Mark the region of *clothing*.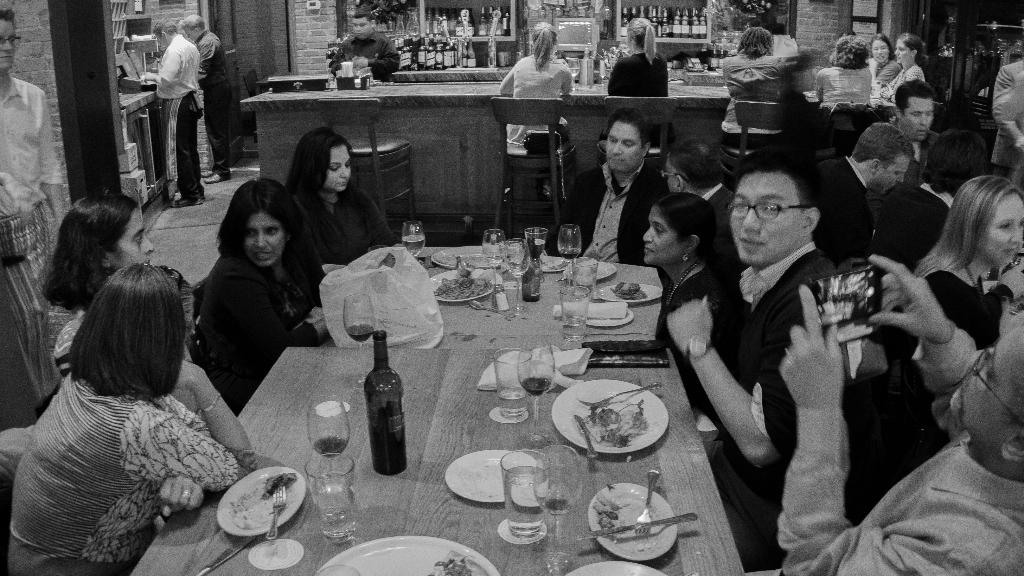
Region: bbox(735, 234, 838, 569).
